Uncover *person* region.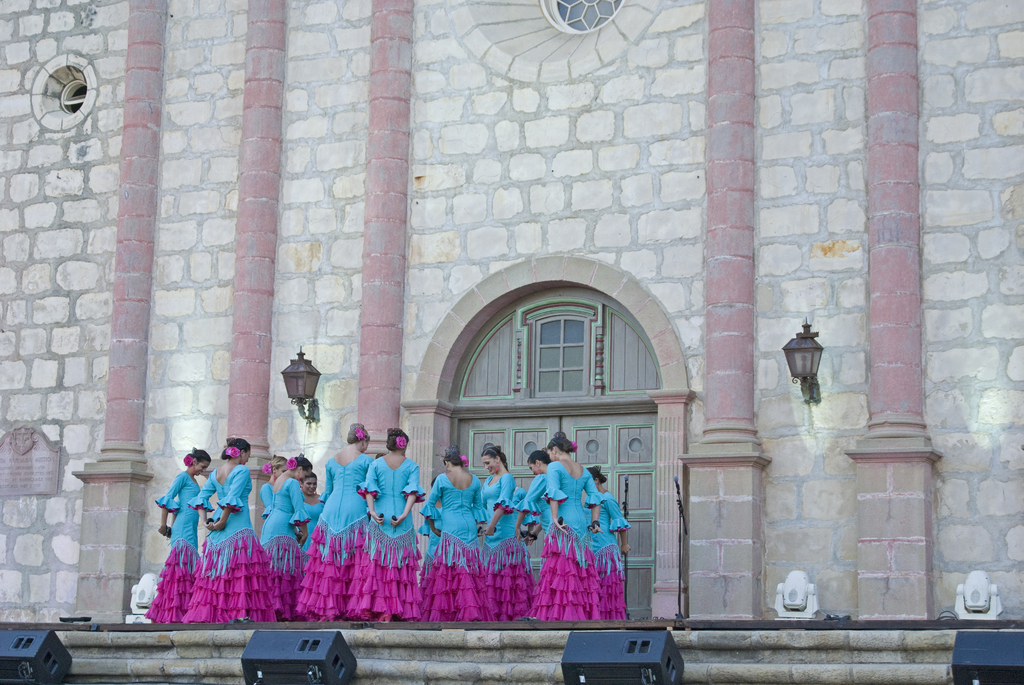
Uncovered: 538:431:601:610.
